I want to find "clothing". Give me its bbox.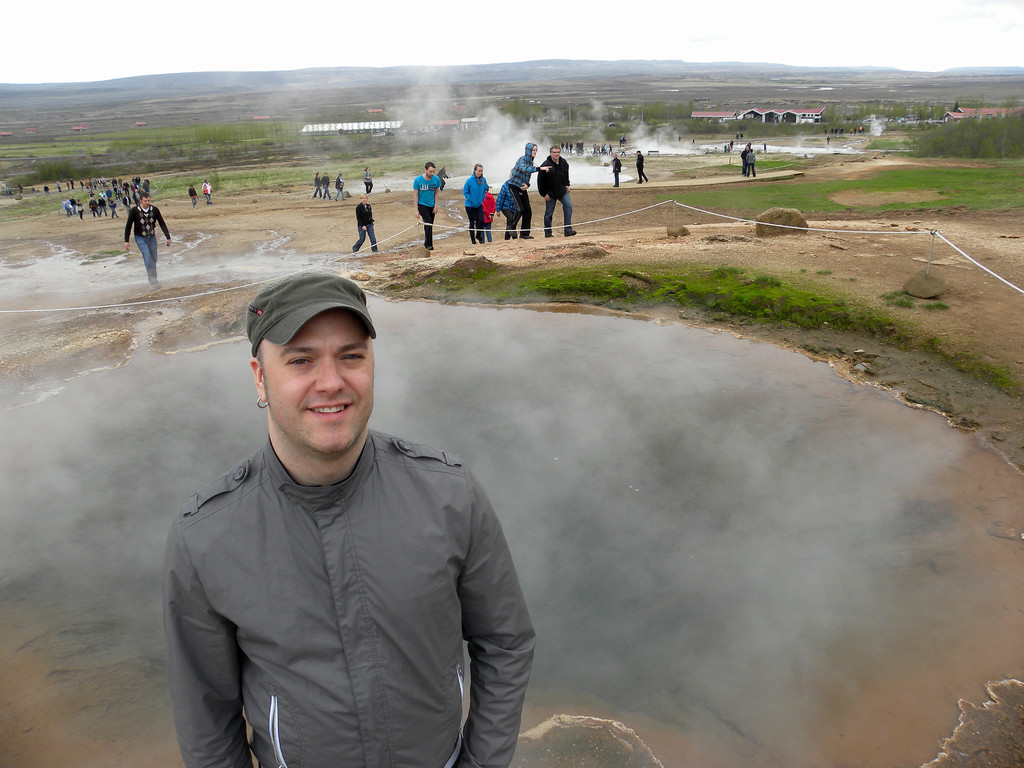
select_region(408, 172, 443, 250).
